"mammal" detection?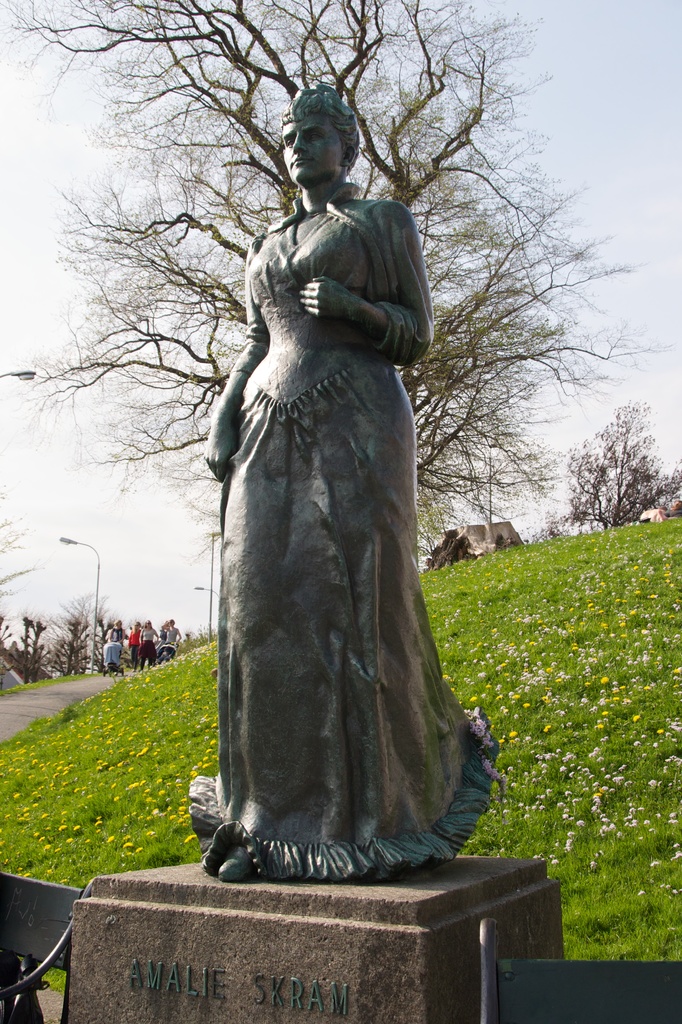
(178, 127, 516, 865)
